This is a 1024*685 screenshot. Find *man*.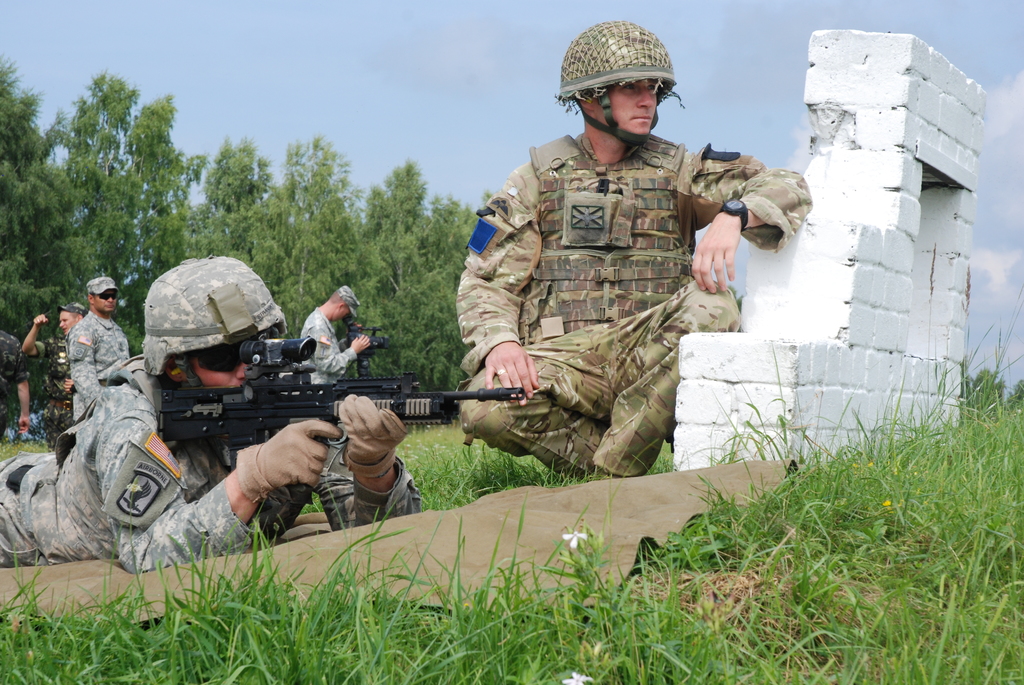
Bounding box: (left=302, top=285, right=378, bottom=383).
